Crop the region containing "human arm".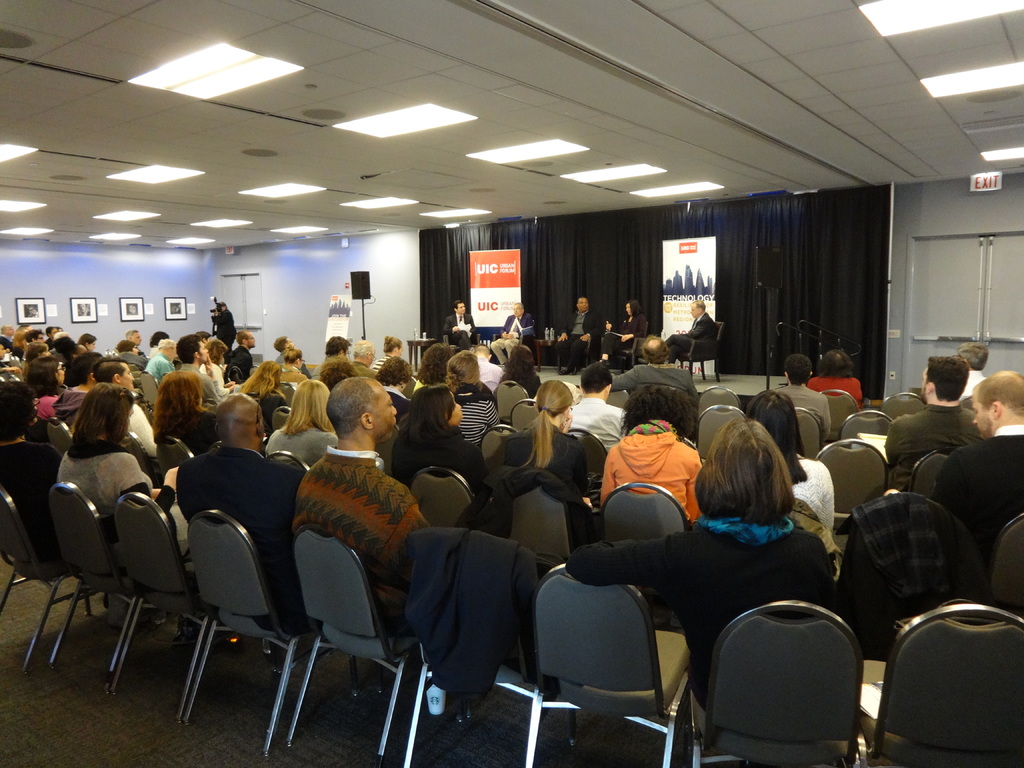
Crop region: pyautogui.locateOnScreen(821, 399, 832, 441).
